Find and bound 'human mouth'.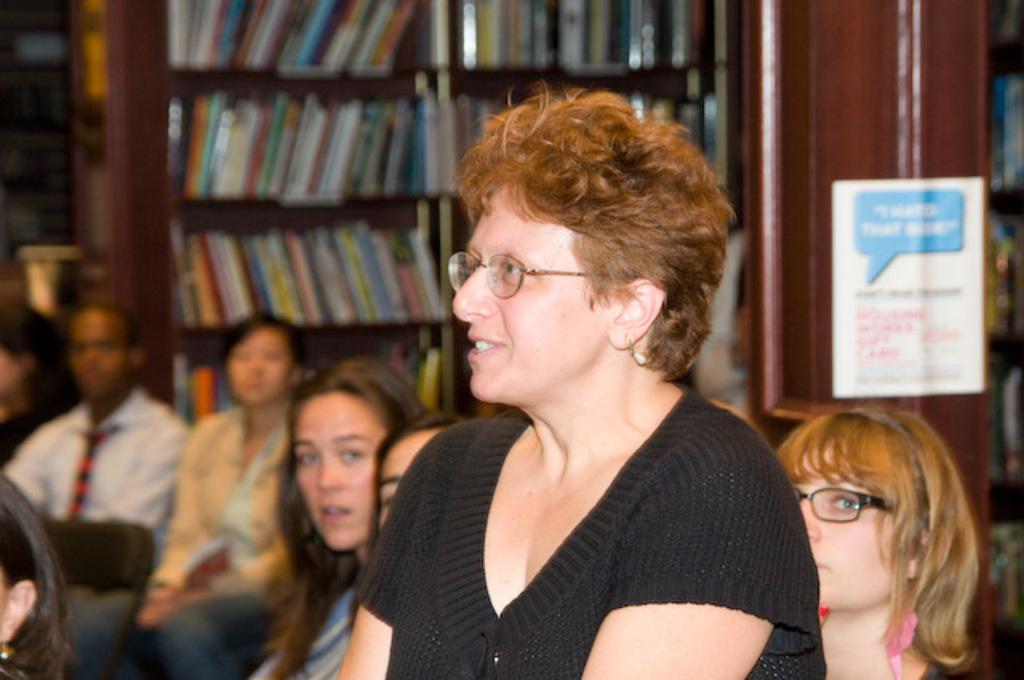
Bound: detection(466, 333, 504, 357).
